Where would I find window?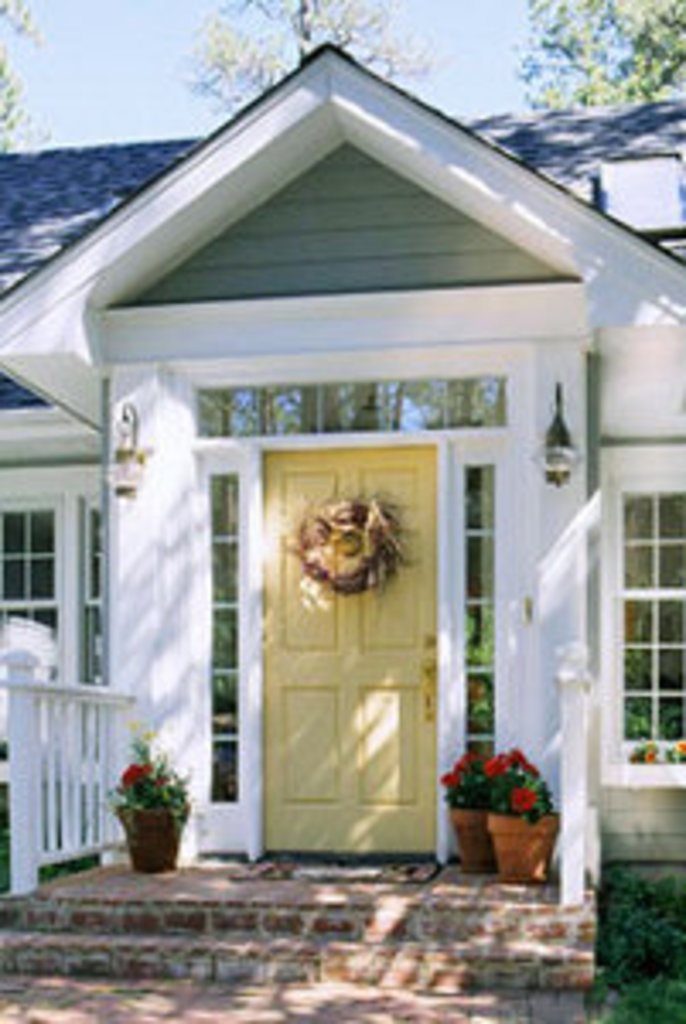
At pyautogui.locateOnScreen(604, 440, 683, 788).
